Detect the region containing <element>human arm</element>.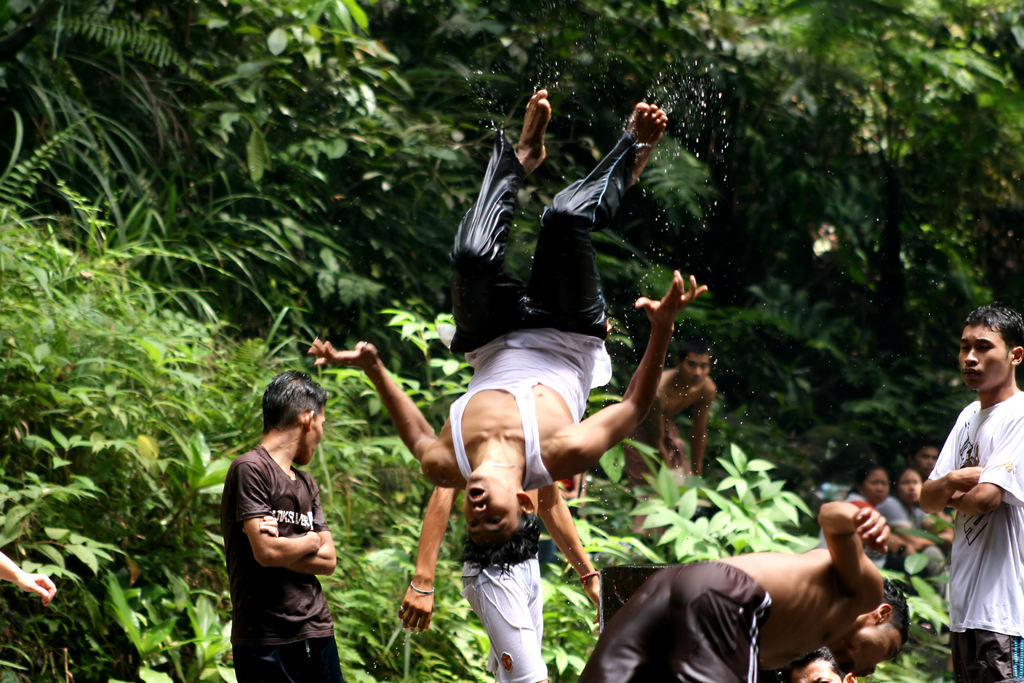
{"left": 328, "top": 349, "right": 460, "bottom": 504}.
